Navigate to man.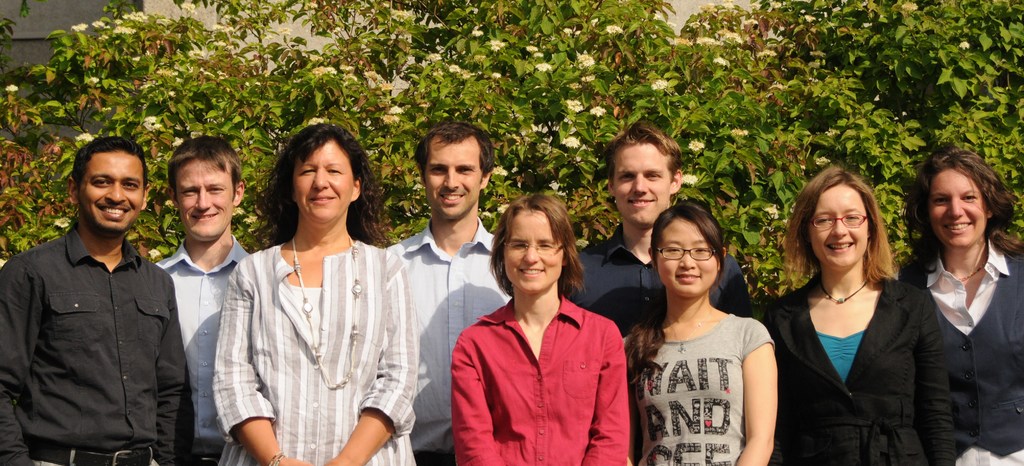
Navigation target: box(0, 110, 201, 465).
